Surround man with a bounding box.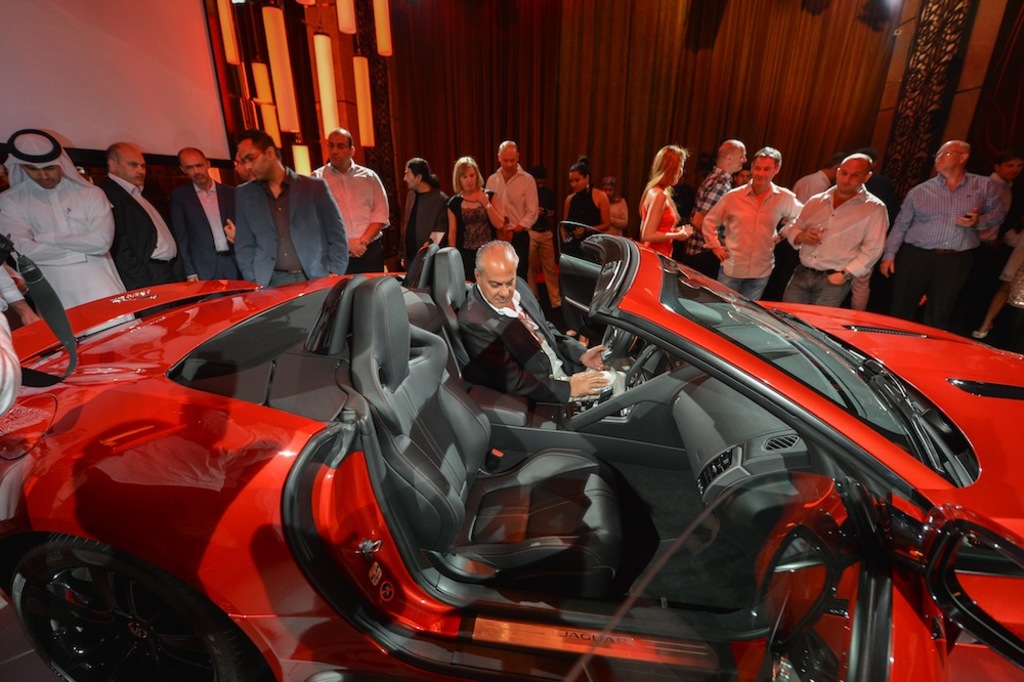
{"left": 883, "top": 141, "right": 1007, "bottom": 331}.
